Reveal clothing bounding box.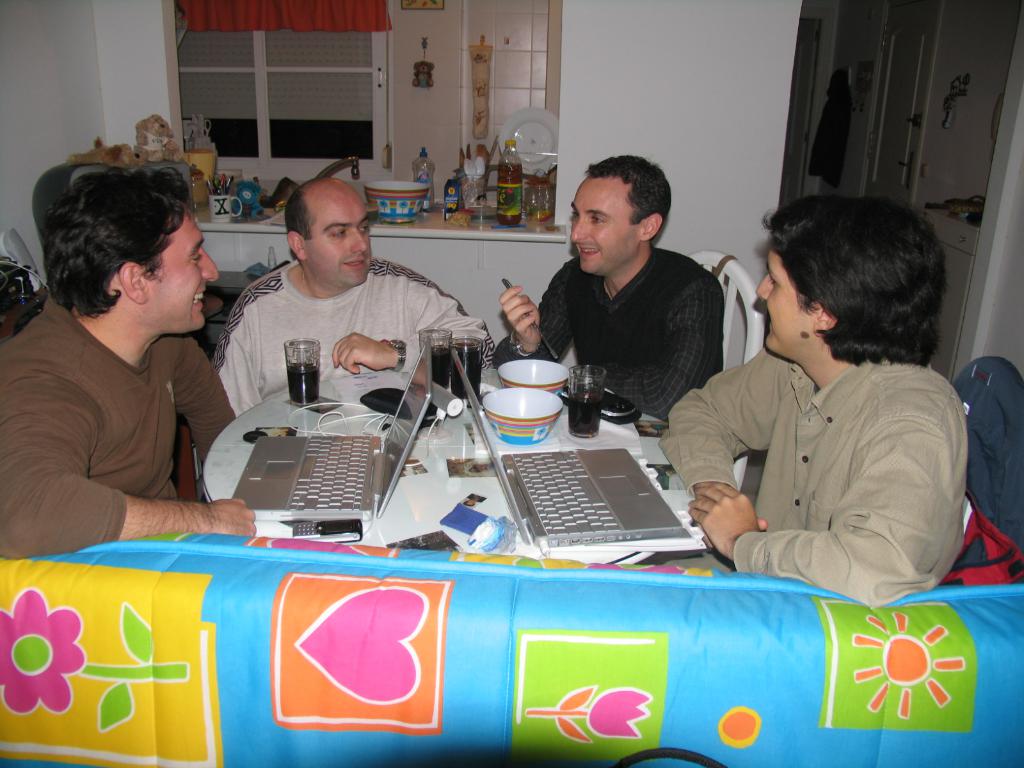
Revealed: 642,287,984,613.
